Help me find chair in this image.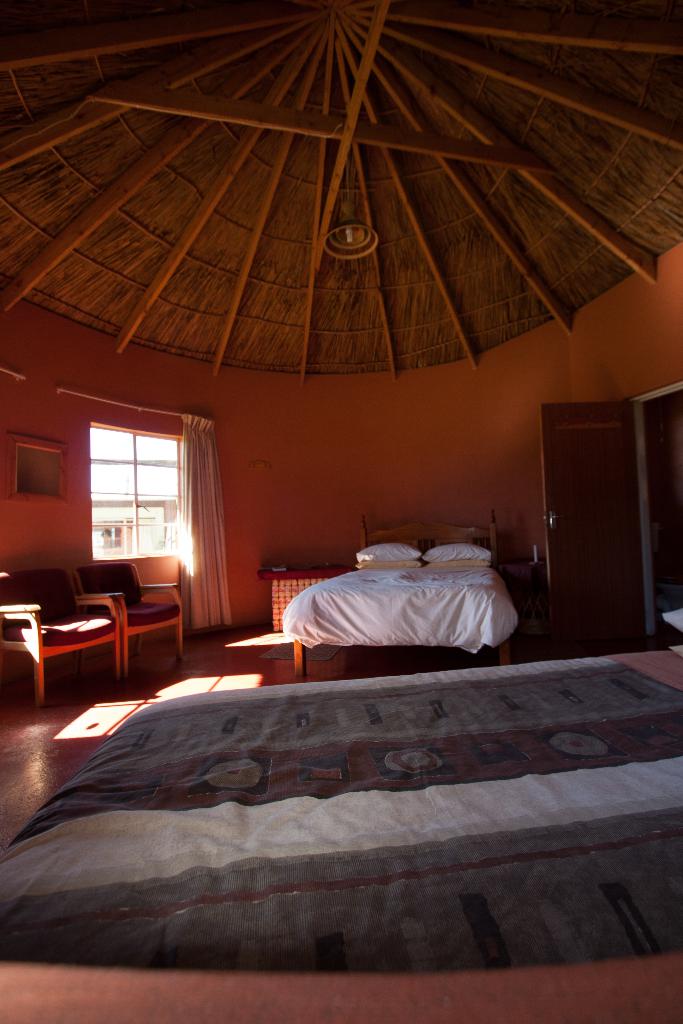
Found it: 78,560,181,660.
